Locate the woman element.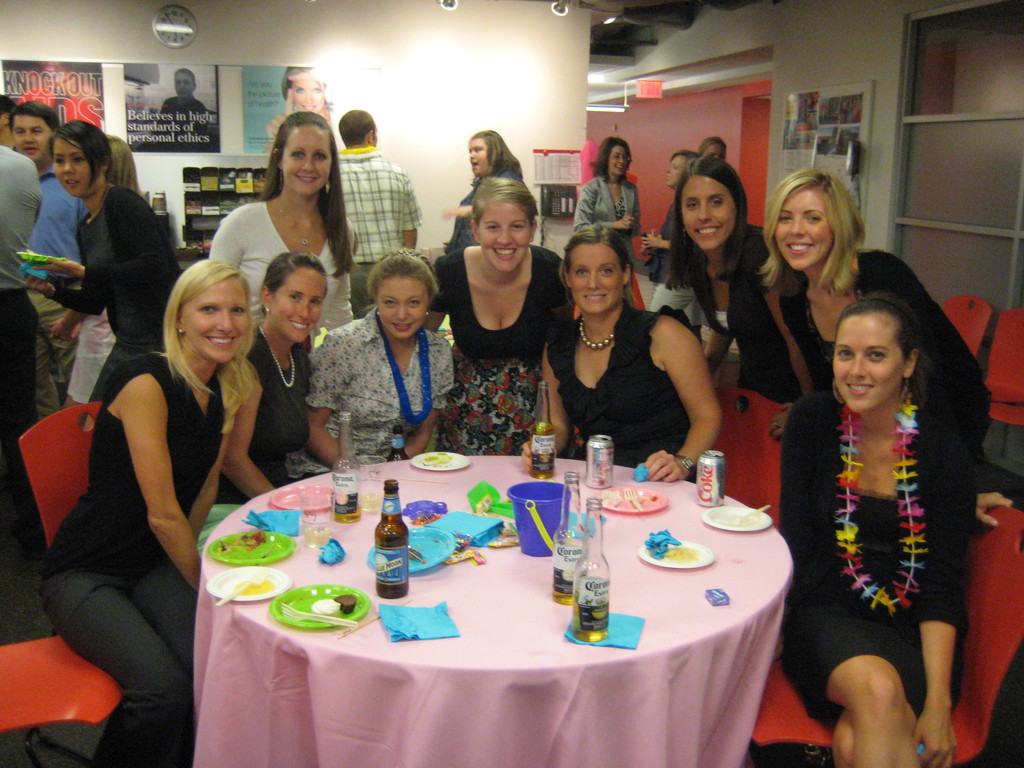
Element bbox: 33,259,263,763.
